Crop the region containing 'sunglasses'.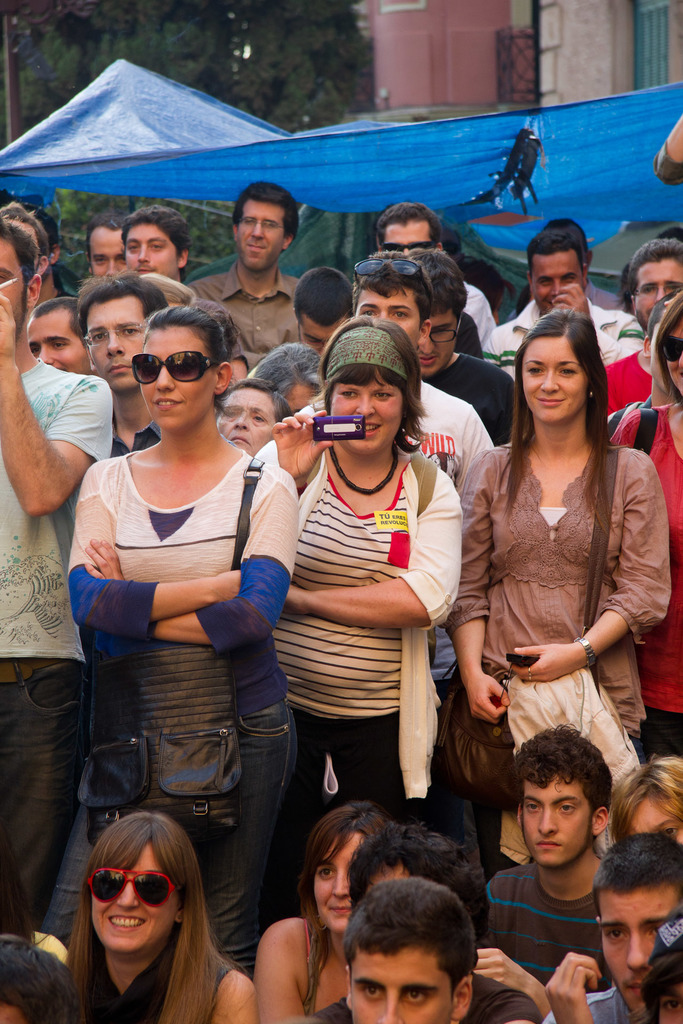
Crop region: (88, 868, 179, 907).
